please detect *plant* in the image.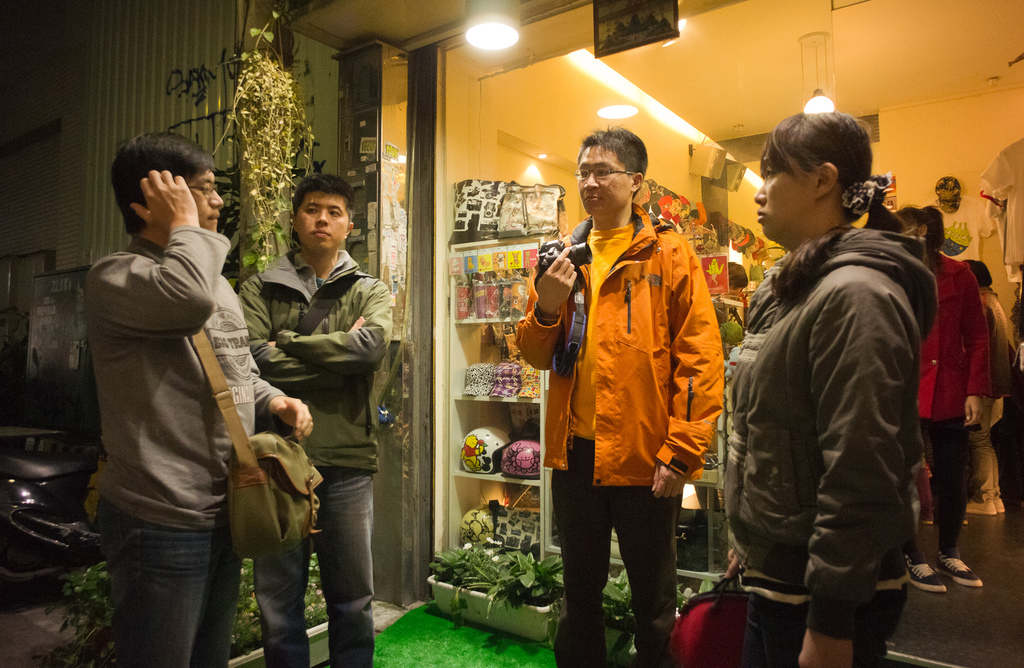
[595,566,640,630].
